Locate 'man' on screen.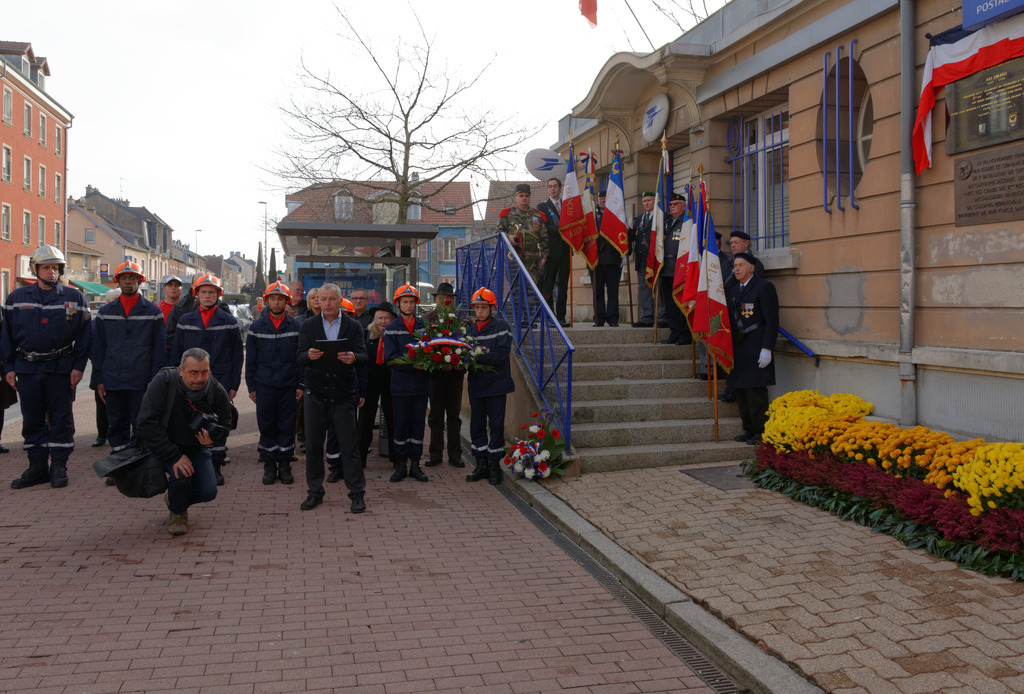
On screen at (4,248,89,480).
